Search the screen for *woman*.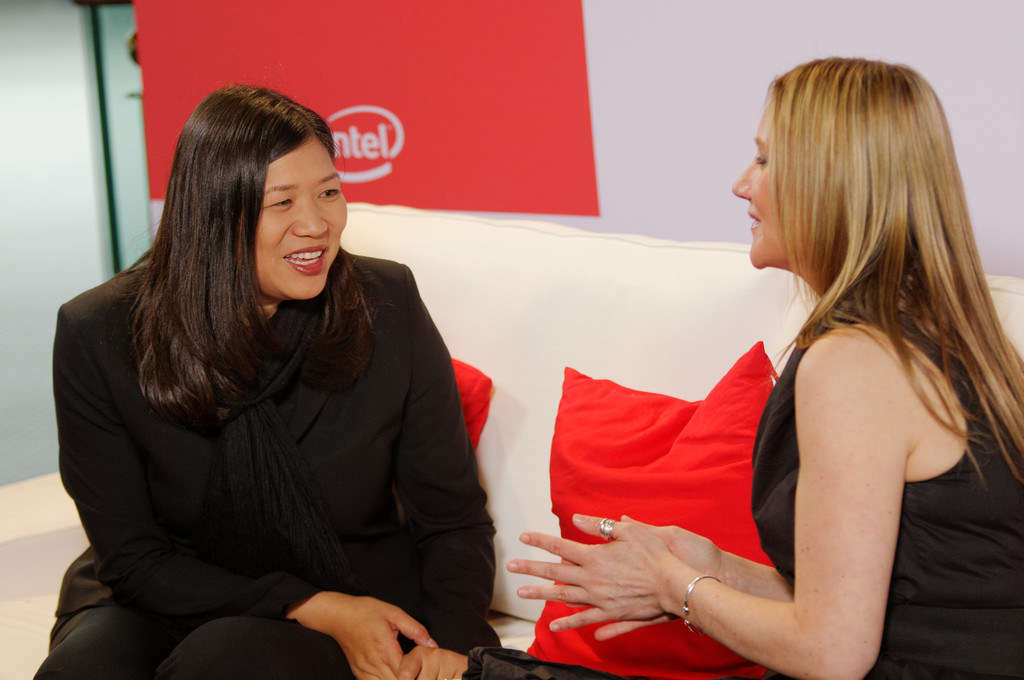
Found at (x1=22, y1=76, x2=506, y2=679).
